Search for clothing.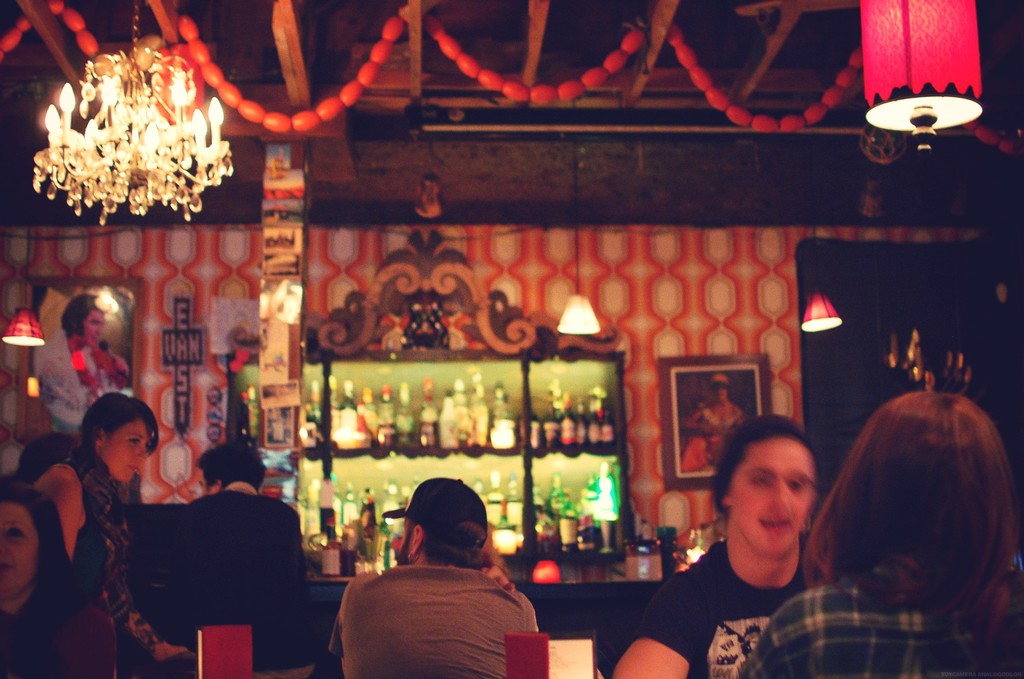
Found at {"x1": 47, "y1": 338, "x2": 101, "y2": 430}.
